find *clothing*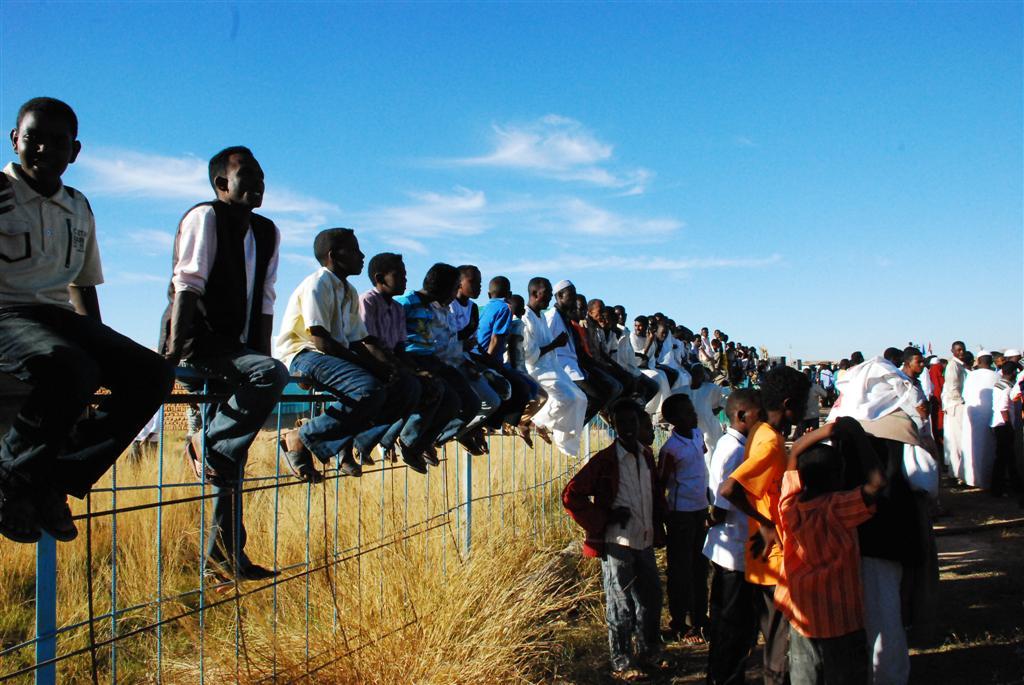
[left=355, top=283, right=449, bottom=454]
